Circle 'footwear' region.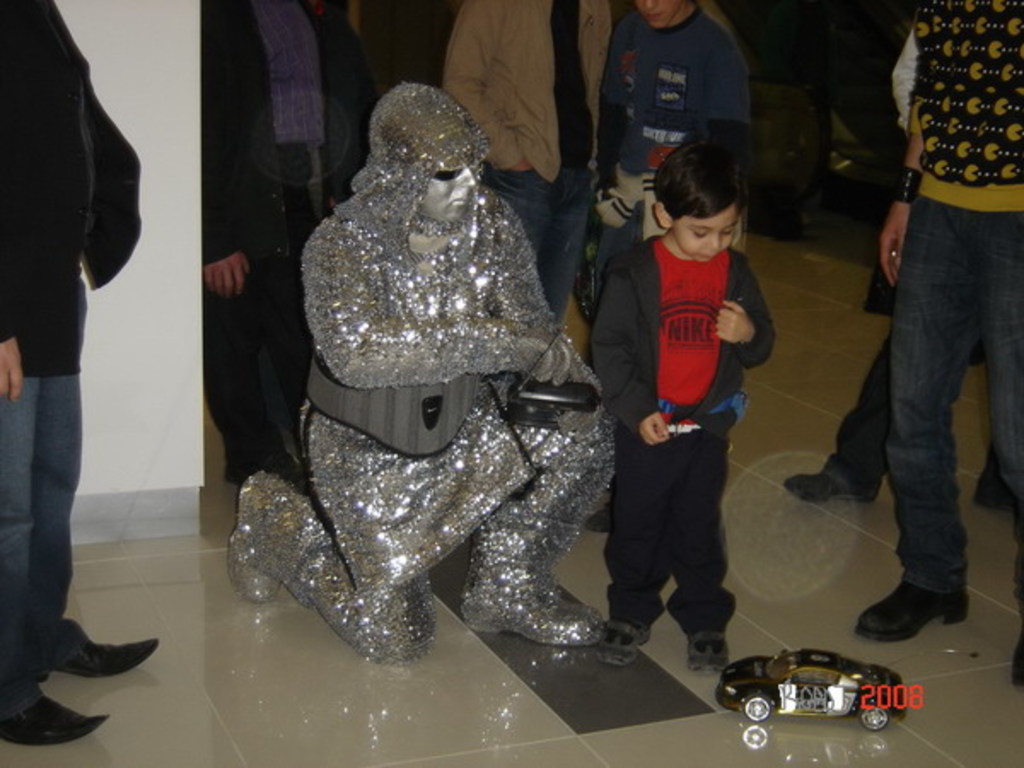
Region: bbox(227, 471, 329, 604).
